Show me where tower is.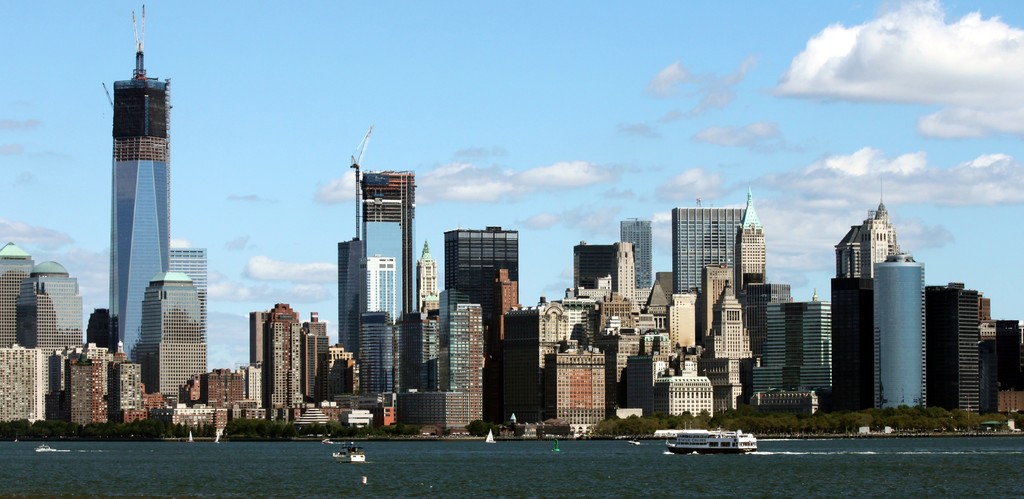
tower is at detection(700, 280, 762, 414).
